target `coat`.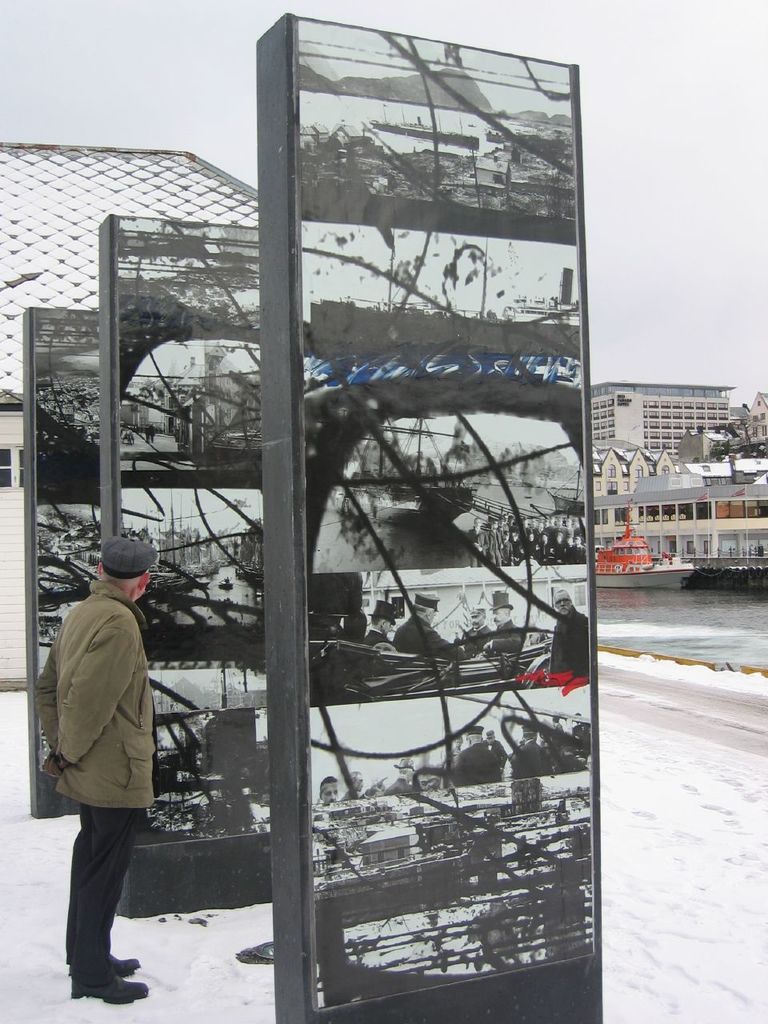
Target region: [41,562,171,863].
